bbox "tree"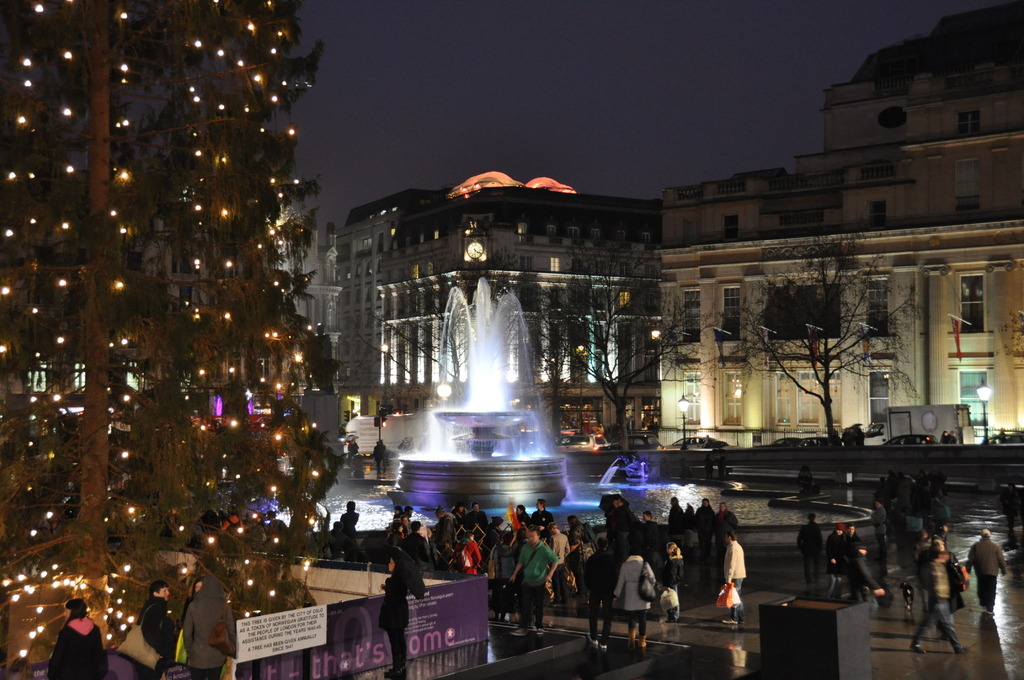
0, 0, 358, 626
